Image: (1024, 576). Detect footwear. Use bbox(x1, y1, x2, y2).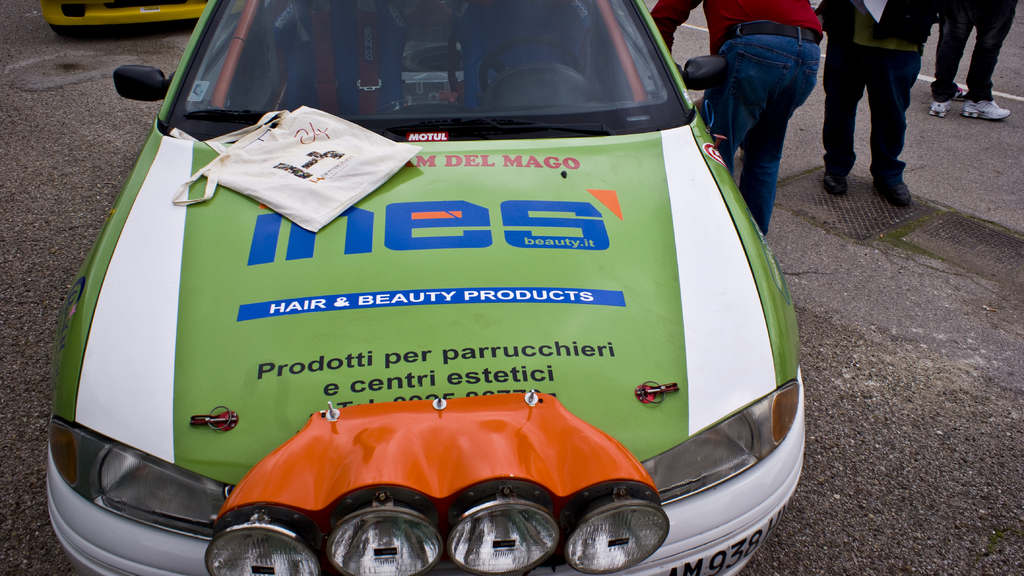
bbox(820, 175, 850, 198).
